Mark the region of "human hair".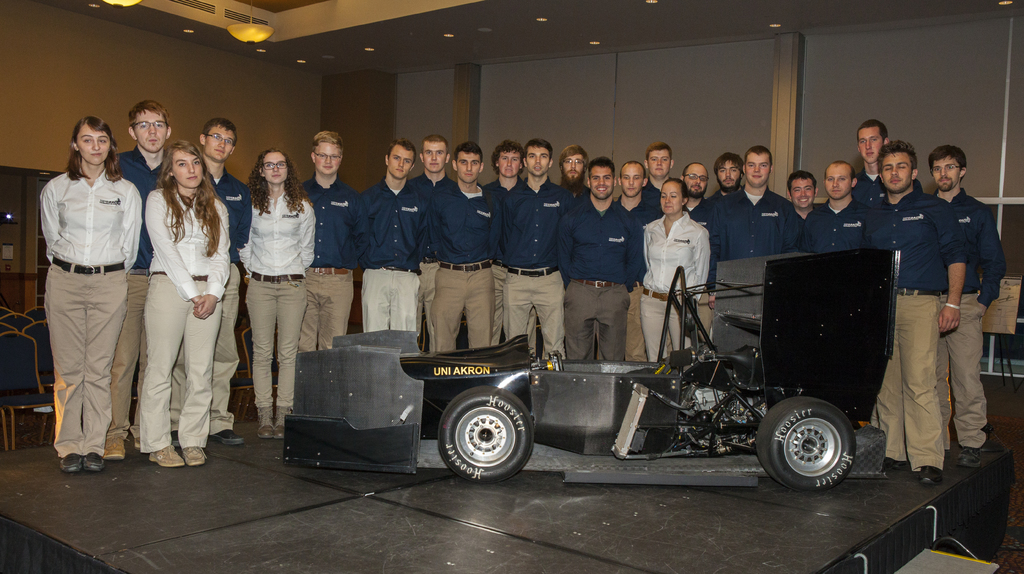
Region: pyautogui.locateOnScreen(156, 137, 221, 261).
